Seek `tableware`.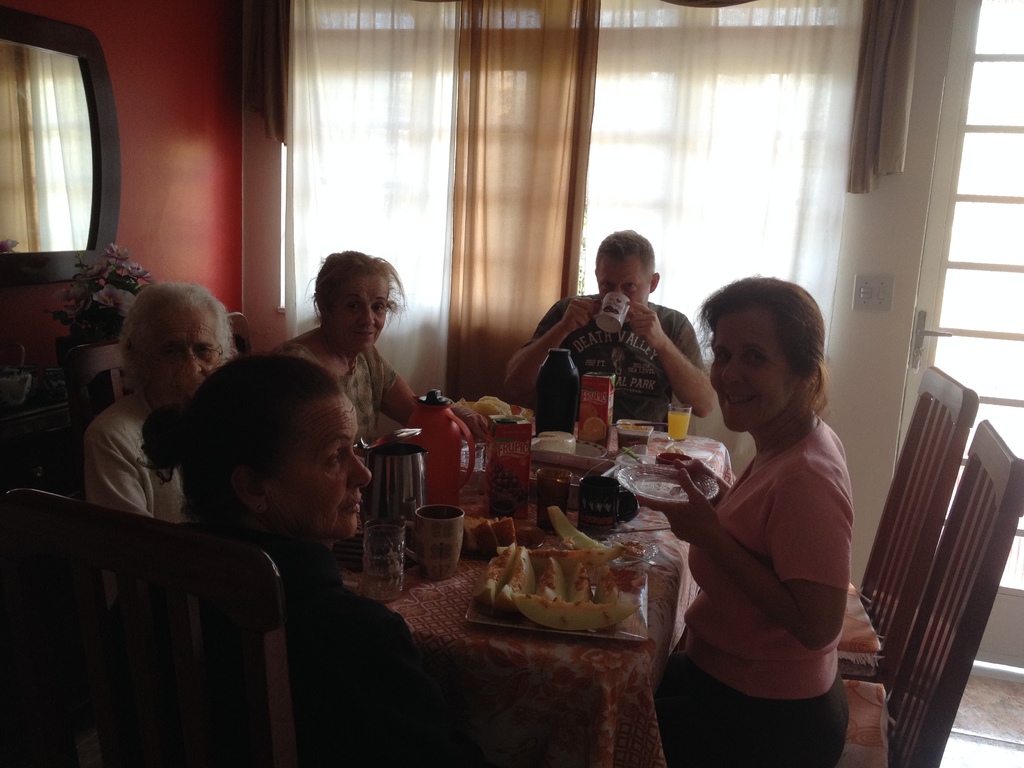
<box>410,388,476,502</box>.
